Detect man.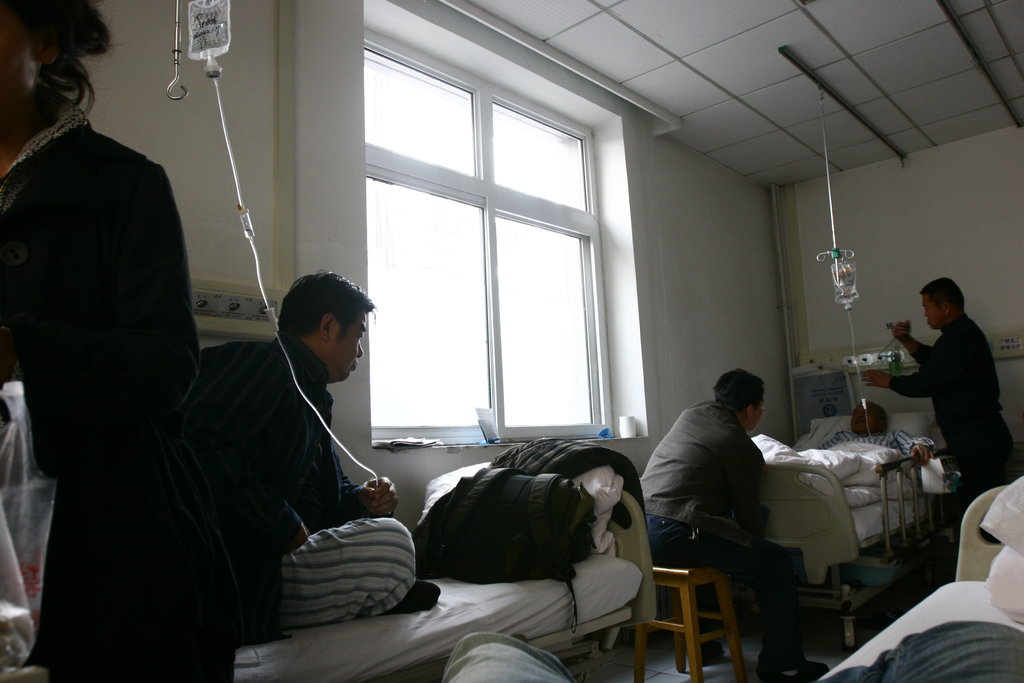
Detected at select_region(888, 273, 1017, 522).
